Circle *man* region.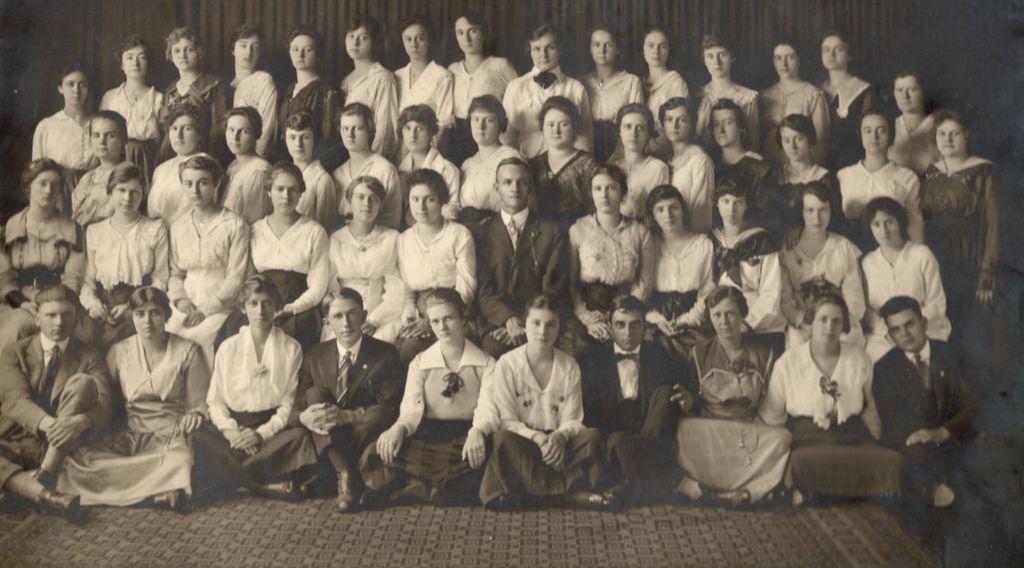
Region: 285, 285, 408, 511.
